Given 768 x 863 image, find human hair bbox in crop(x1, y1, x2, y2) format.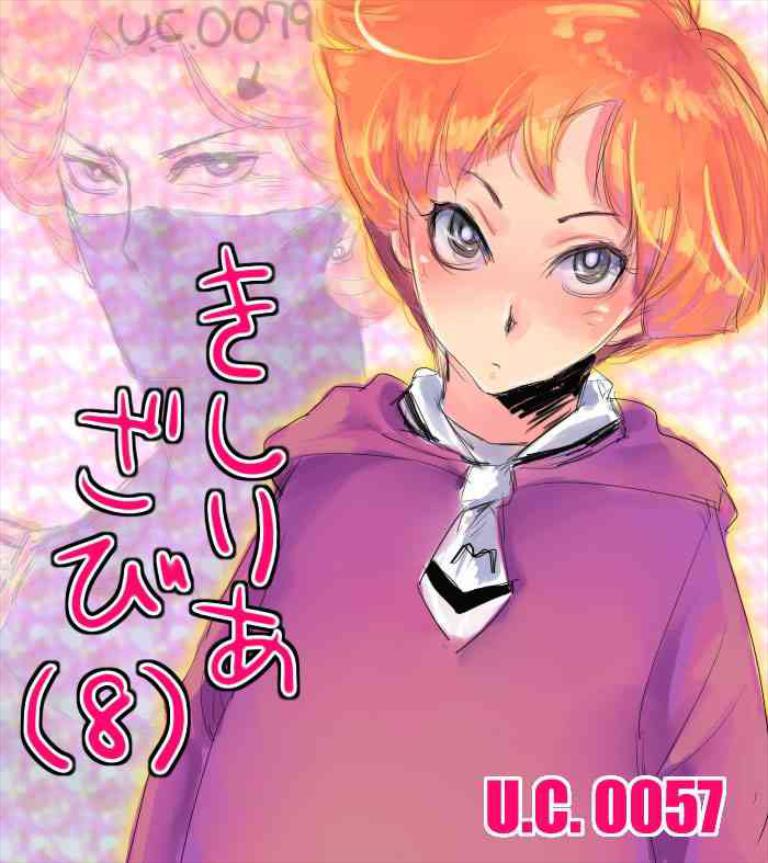
crop(310, 0, 767, 373).
